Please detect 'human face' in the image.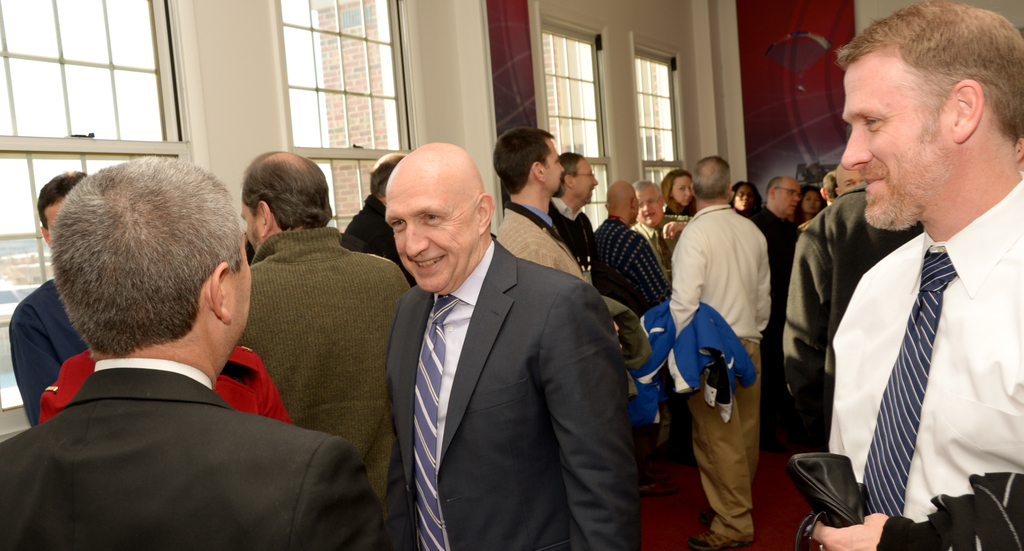
detection(543, 134, 563, 195).
